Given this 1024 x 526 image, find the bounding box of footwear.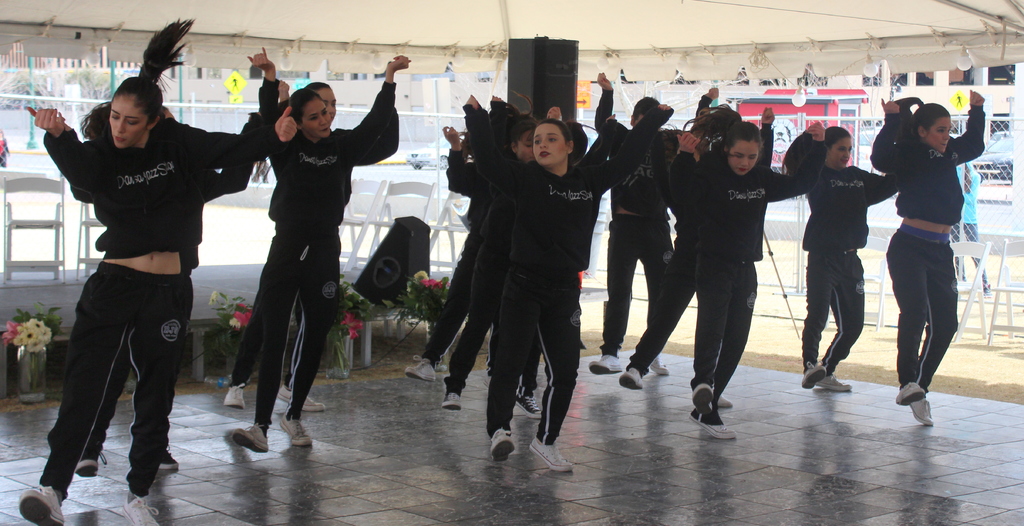
crop(901, 397, 934, 429).
